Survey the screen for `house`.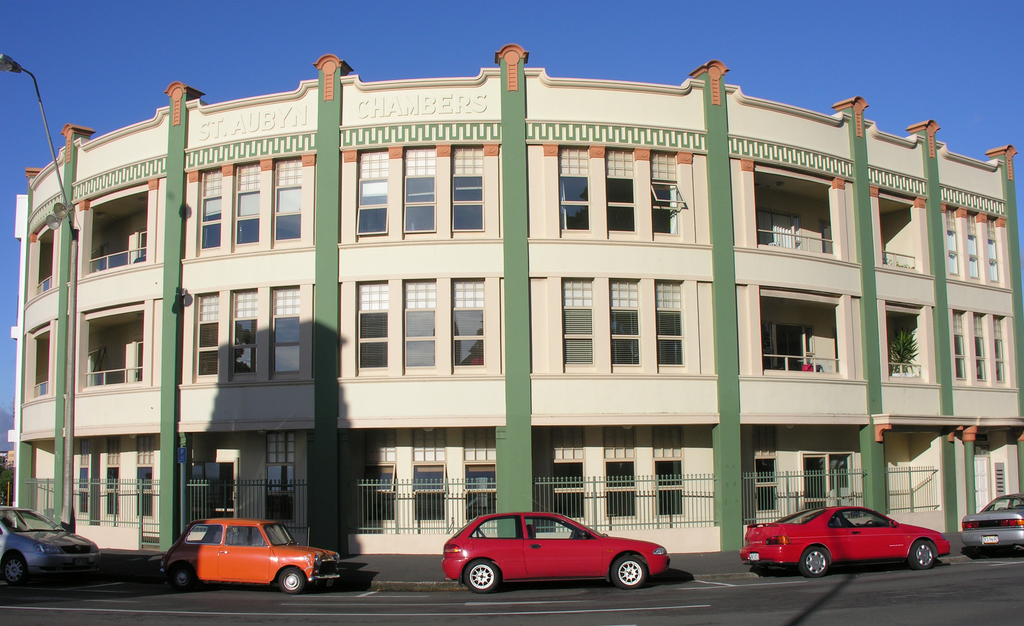
Survey found: (35,44,1018,572).
